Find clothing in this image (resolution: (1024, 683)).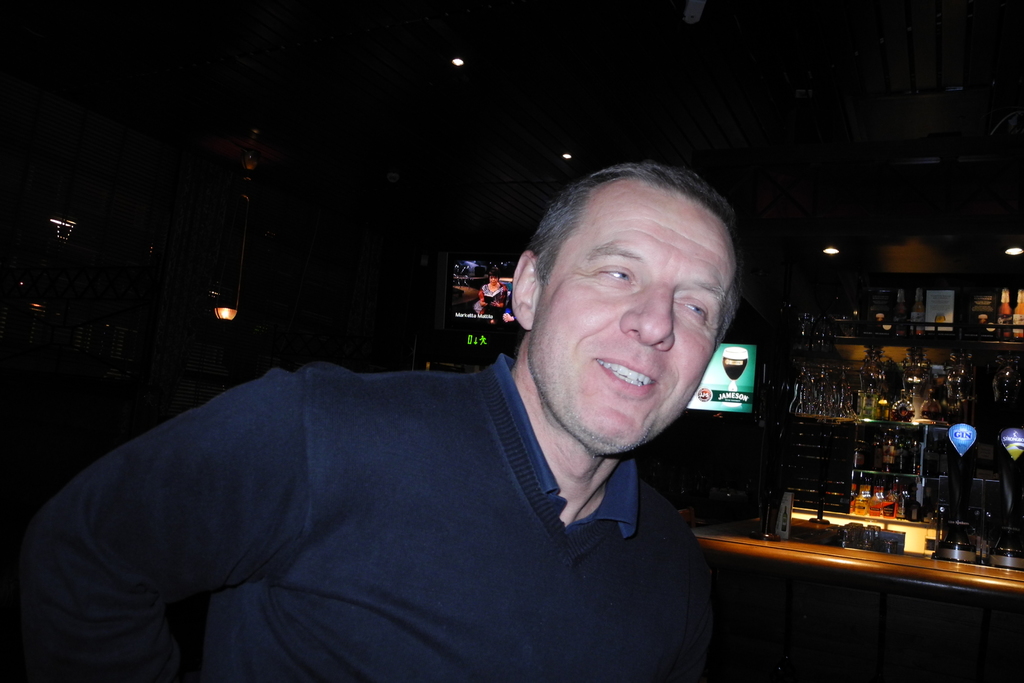
rect(30, 337, 793, 682).
